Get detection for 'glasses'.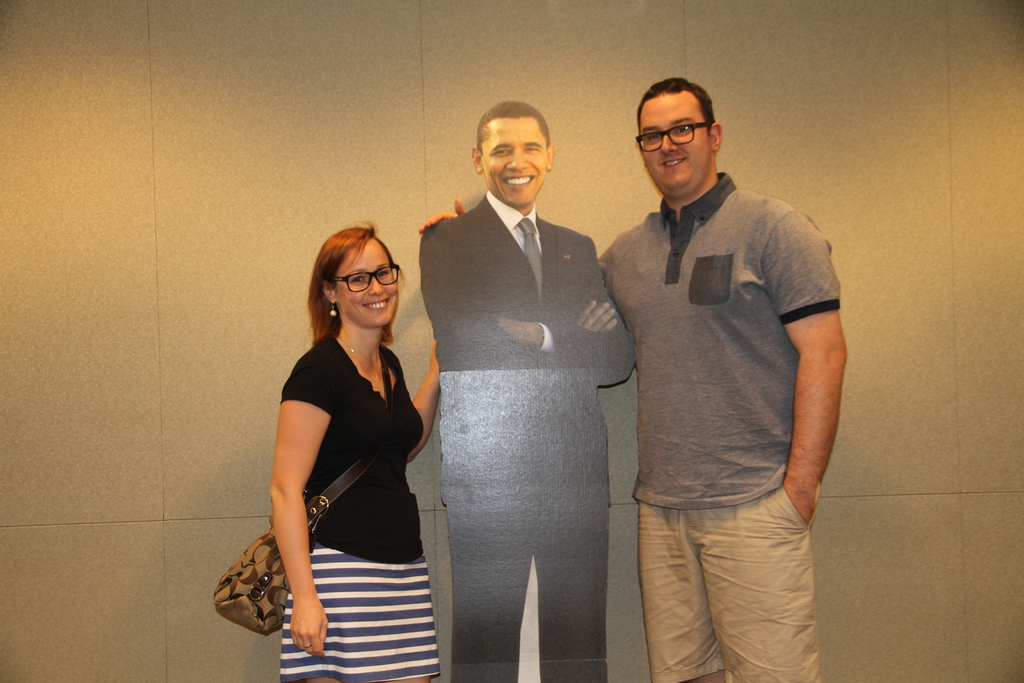
Detection: left=630, top=119, right=710, bottom=158.
